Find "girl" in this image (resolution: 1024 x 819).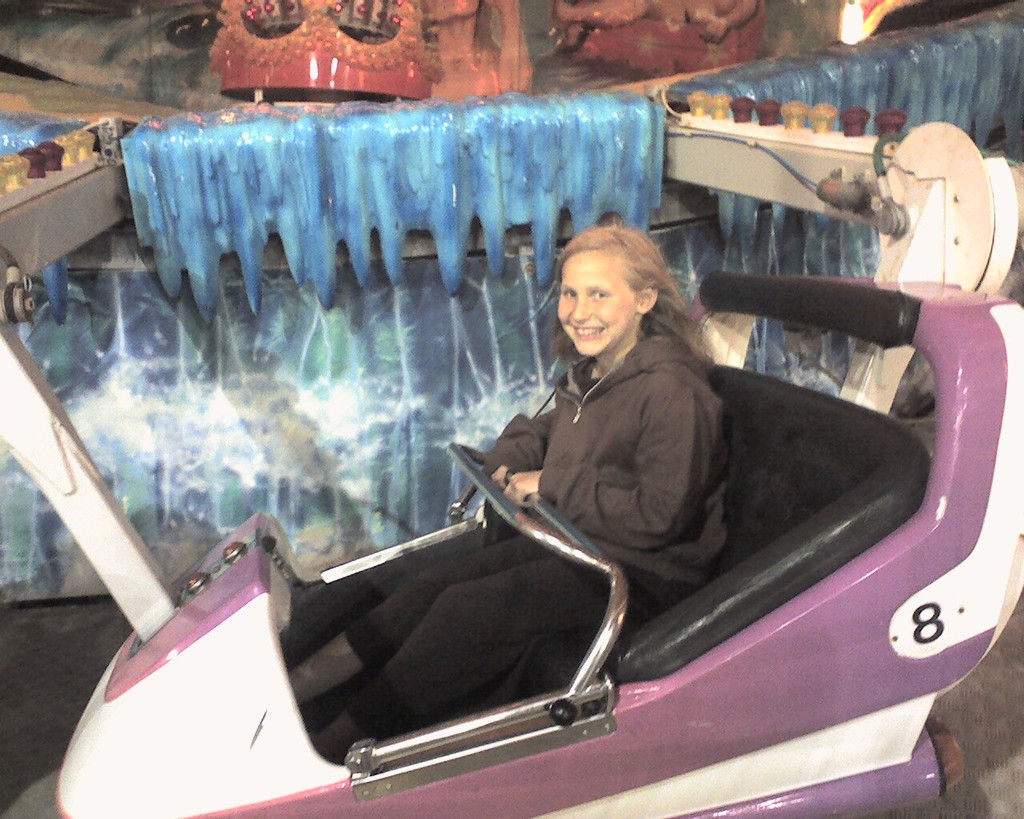
select_region(281, 226, 726, 765).
